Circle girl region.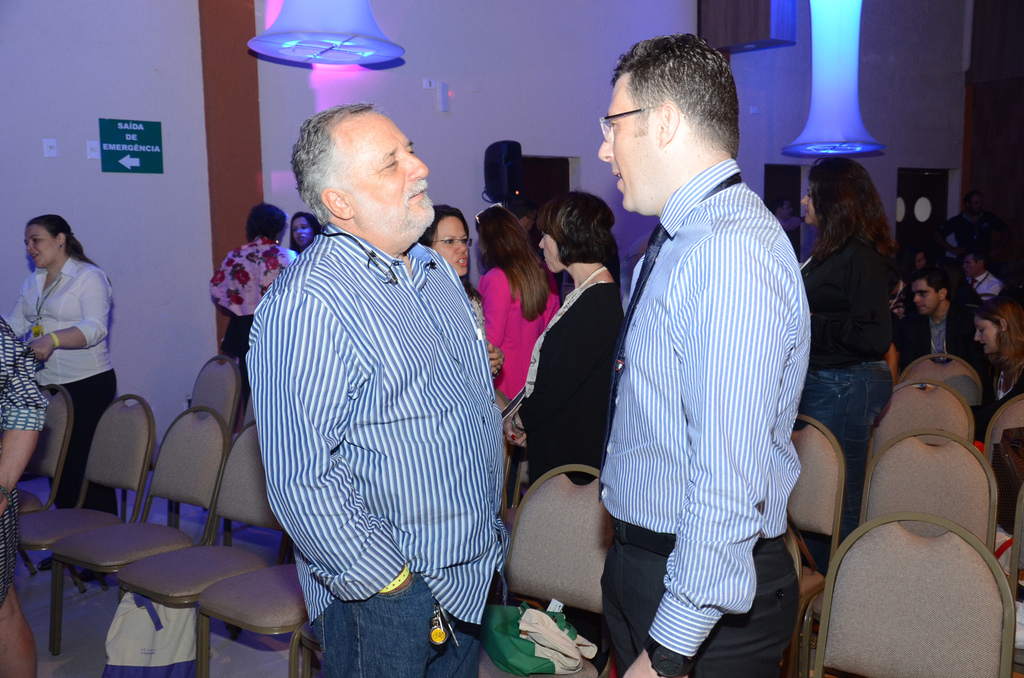
Region: [left=282, top=194, right=328, bottom=253].
